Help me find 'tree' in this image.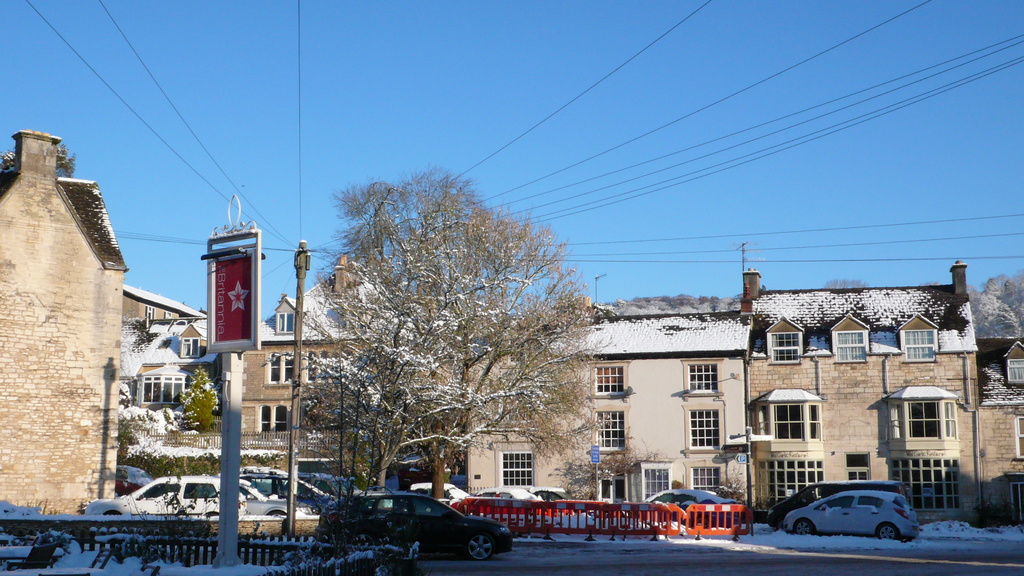
Found it: region(322, 258, 548, 508).
